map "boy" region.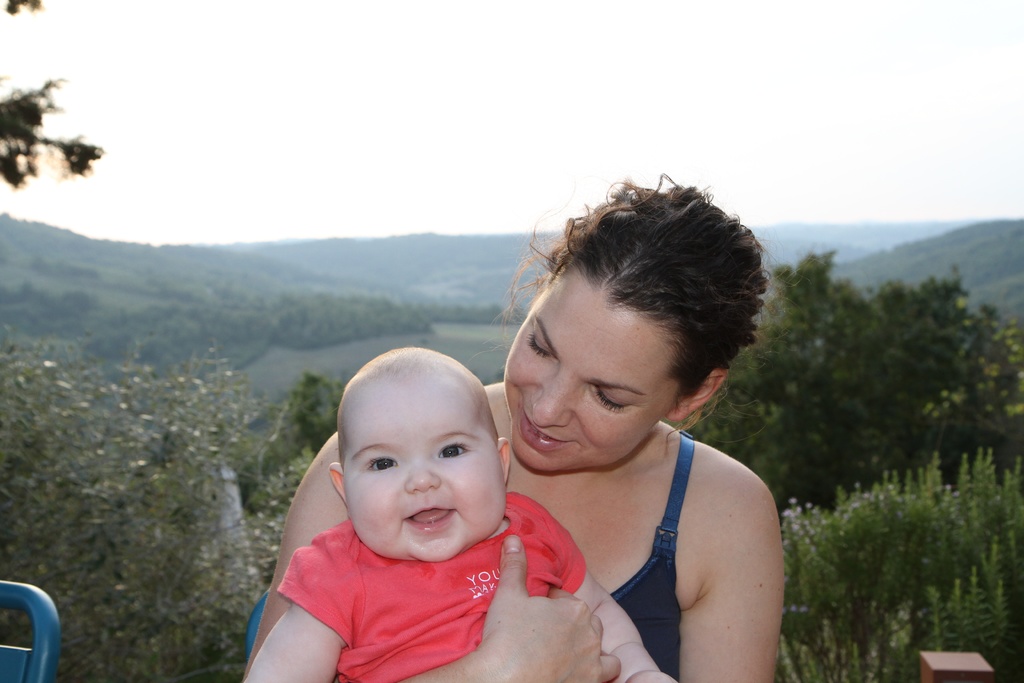
Mapped to box=[243, 345, 680, 682].
